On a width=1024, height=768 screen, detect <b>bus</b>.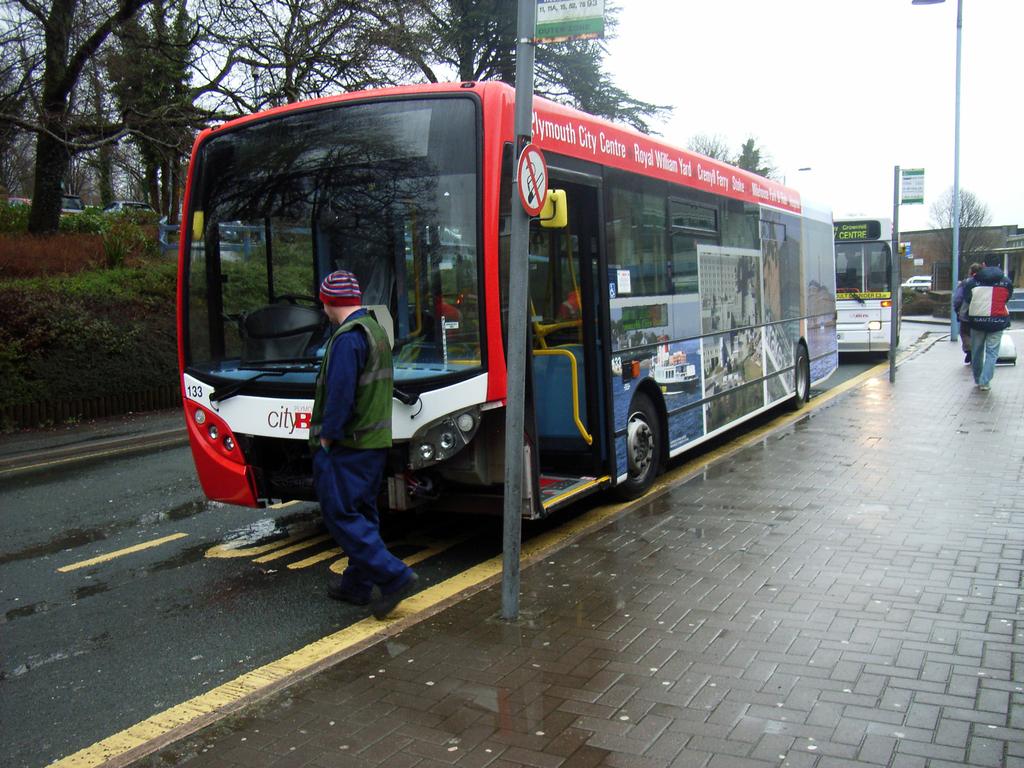
175:81:839:524.
